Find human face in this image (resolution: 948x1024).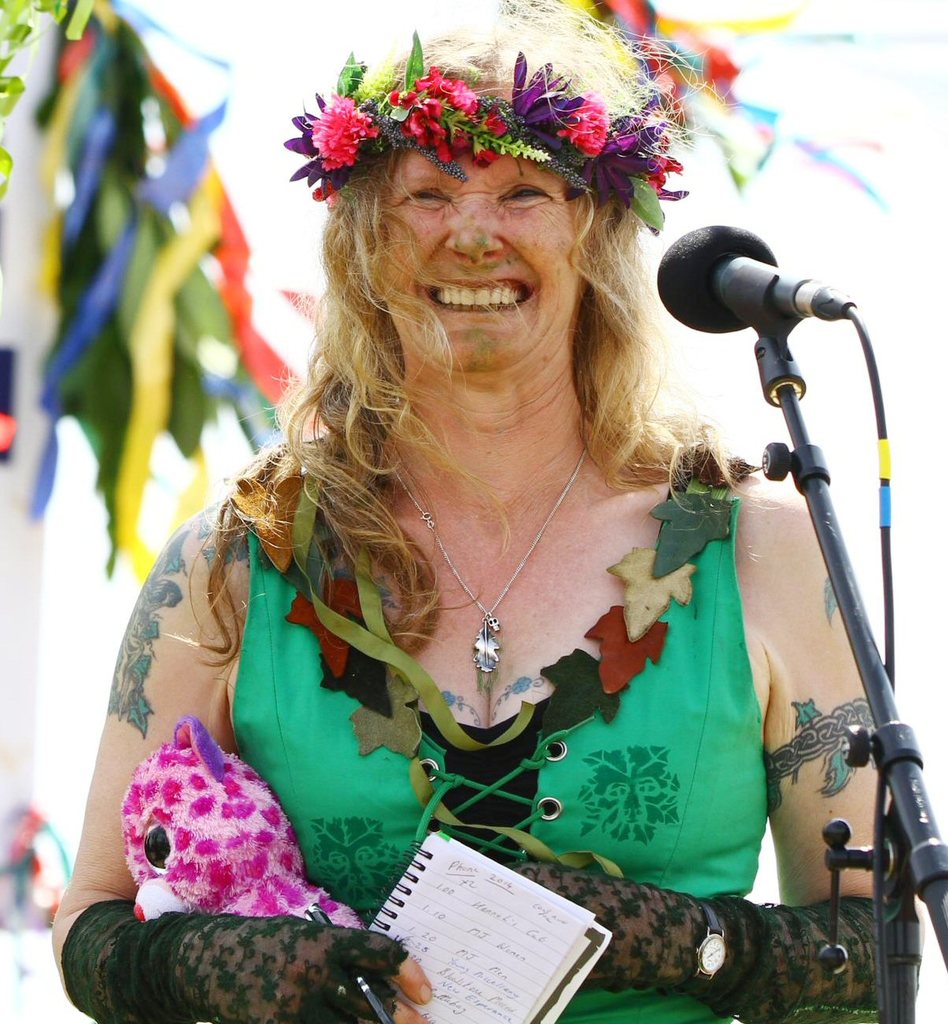
(343, 126, 643, 365).
